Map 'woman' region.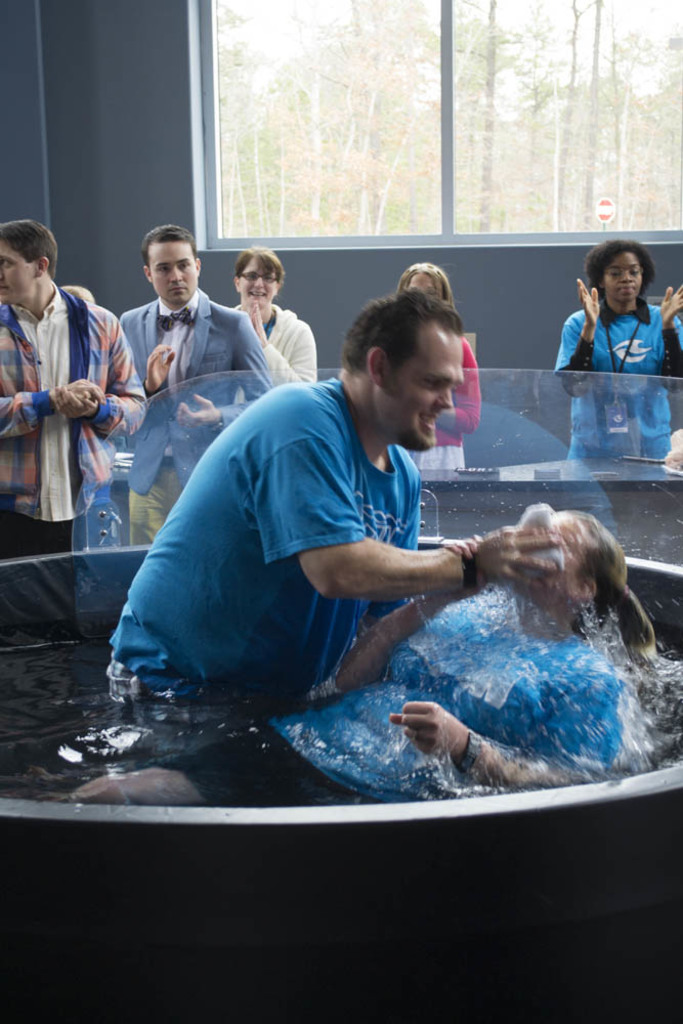
Mapped to left=389, top=260, right=480, bottom=473.
